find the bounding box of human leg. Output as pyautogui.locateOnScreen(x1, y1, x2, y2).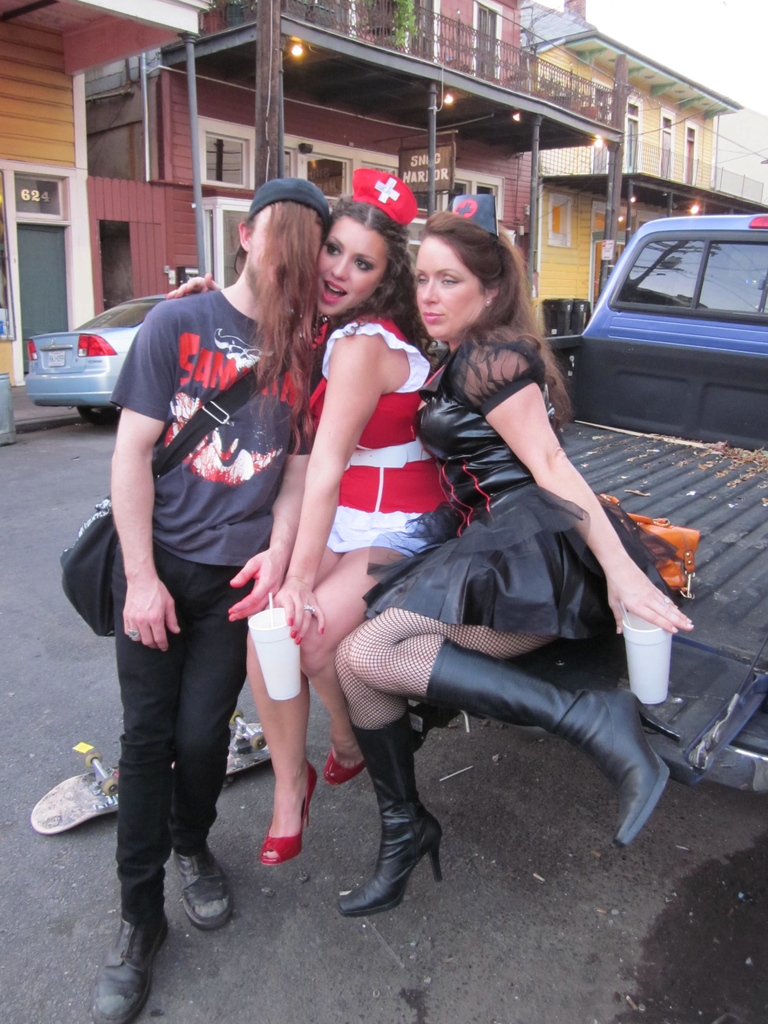
pyautogui.locateOnScreen(300, 545, 412, 784).
